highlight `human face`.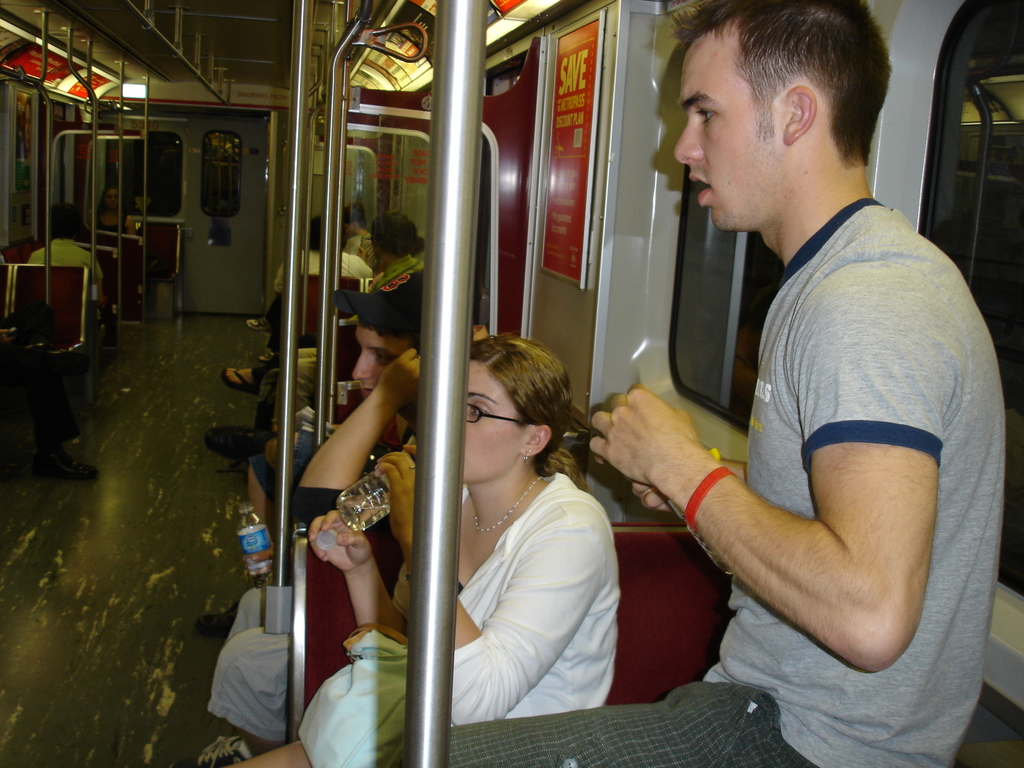
Highlighted region: [x1=674, y1=36, x2=780, y2=229].
